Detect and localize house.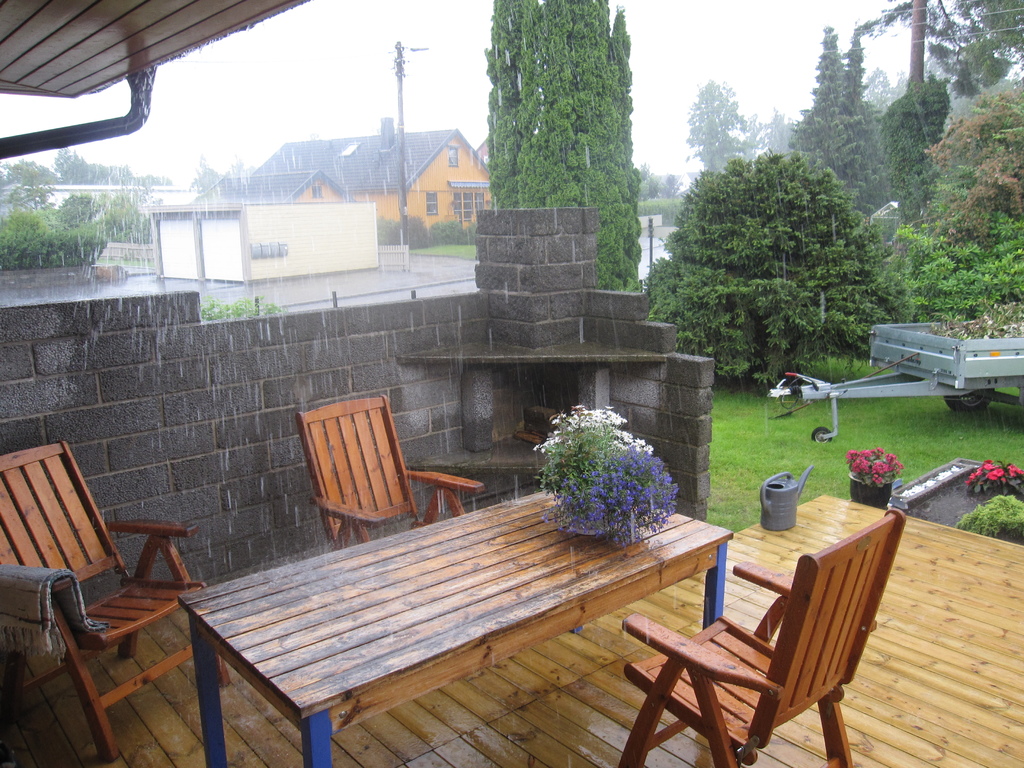
Localized at [246, 131, 495, 230].
